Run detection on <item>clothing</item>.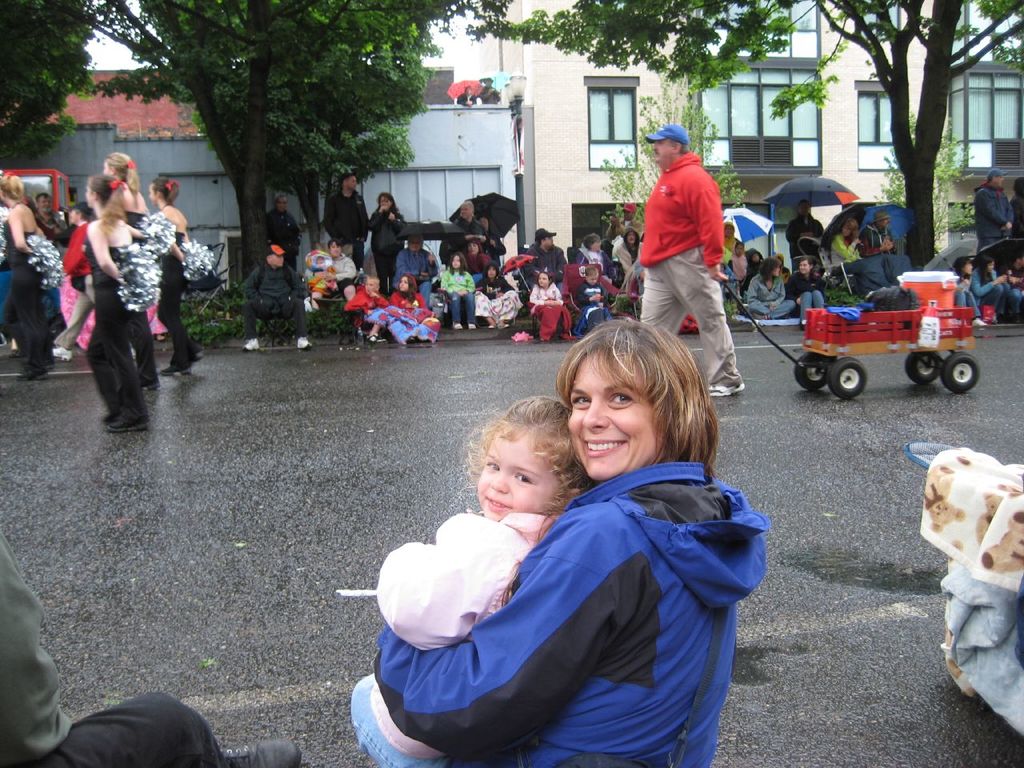
Result: pyautogui.locateOnScreen(799, 288, 818, 318).
